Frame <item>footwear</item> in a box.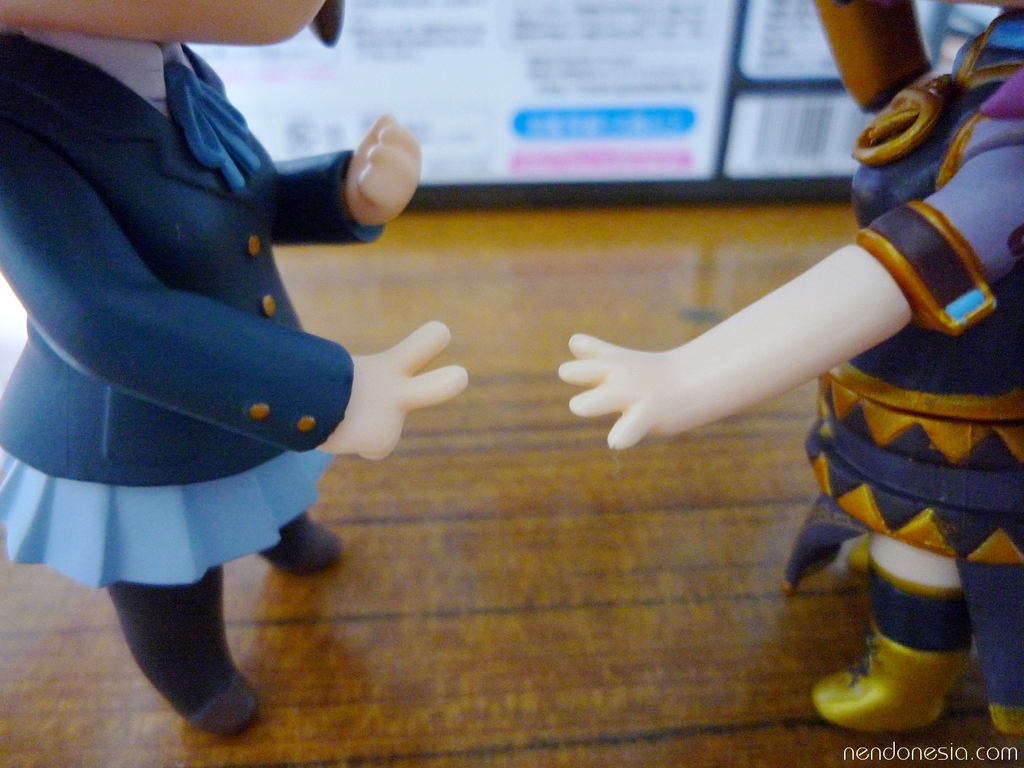
left=808, top=556, right=967, bottom=733.
